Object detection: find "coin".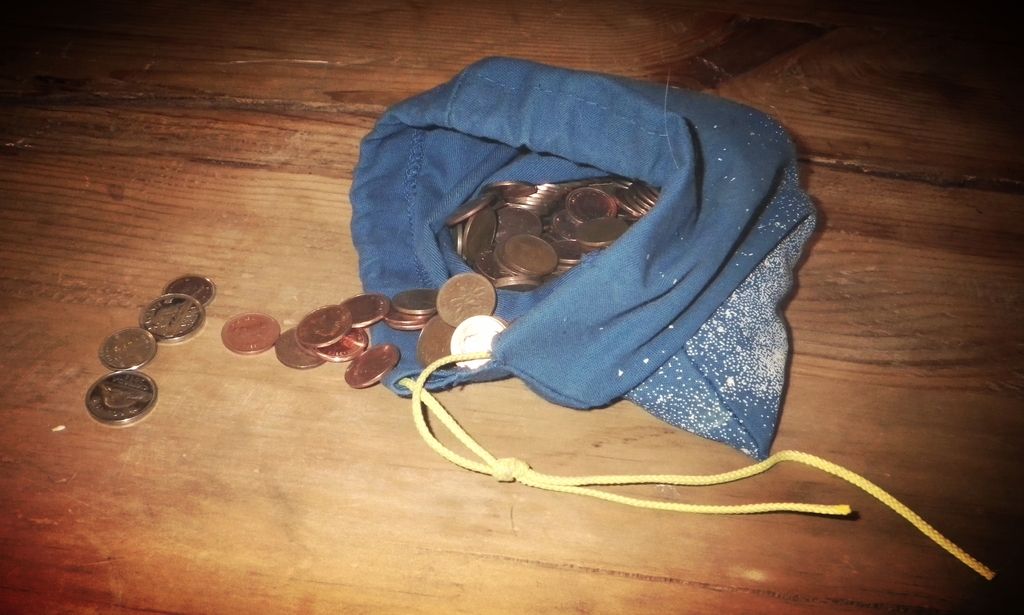
[476,180,540,199].
